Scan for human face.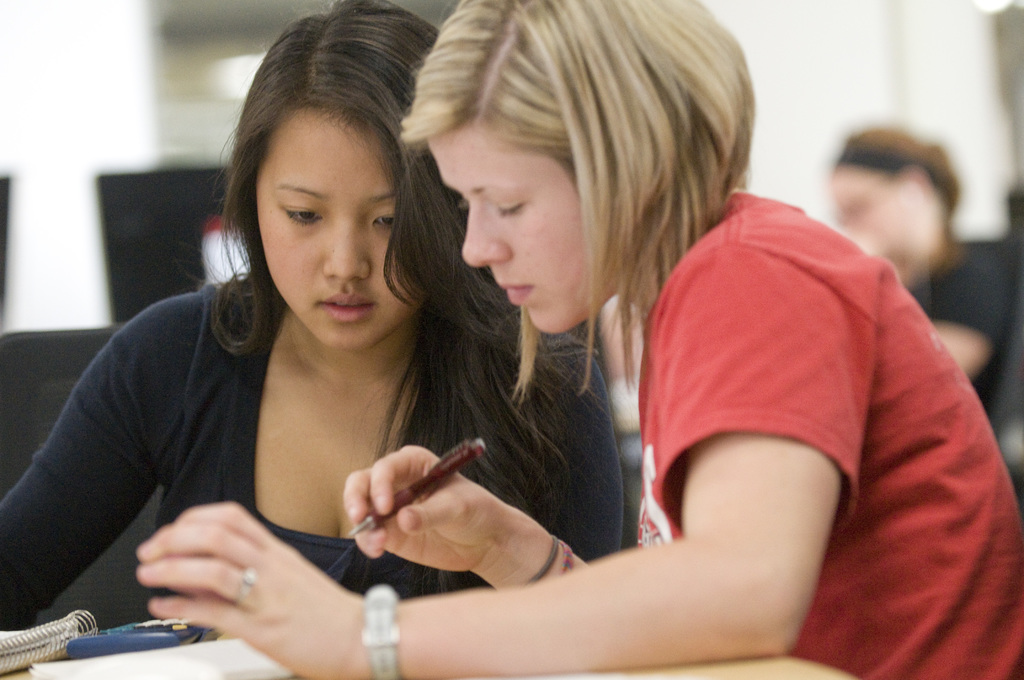
Scan result: 465, 125, 589, 334.
